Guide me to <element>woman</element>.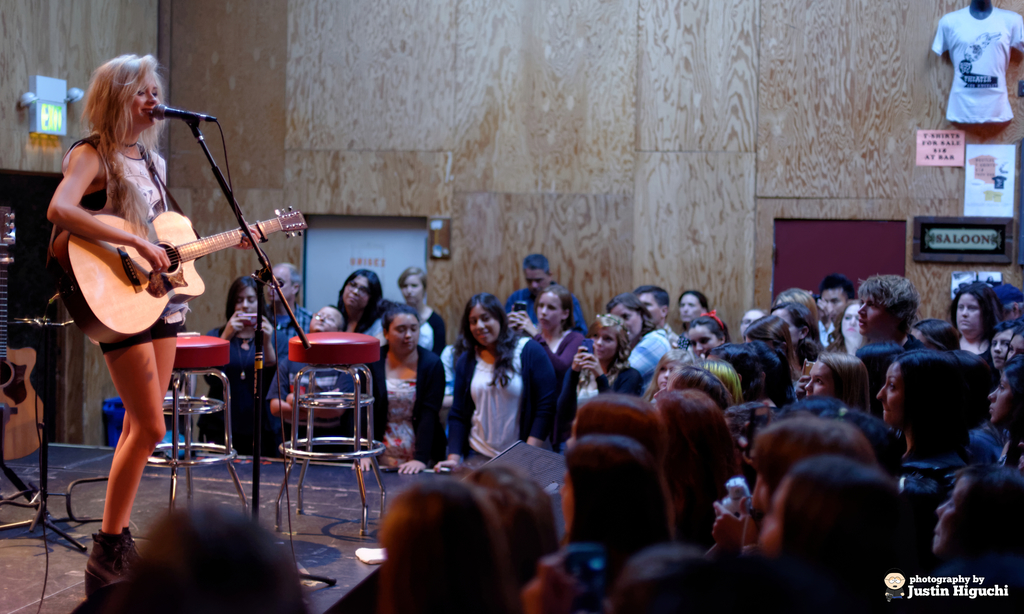
Guidance: locate(676, 290, 719, 347).
